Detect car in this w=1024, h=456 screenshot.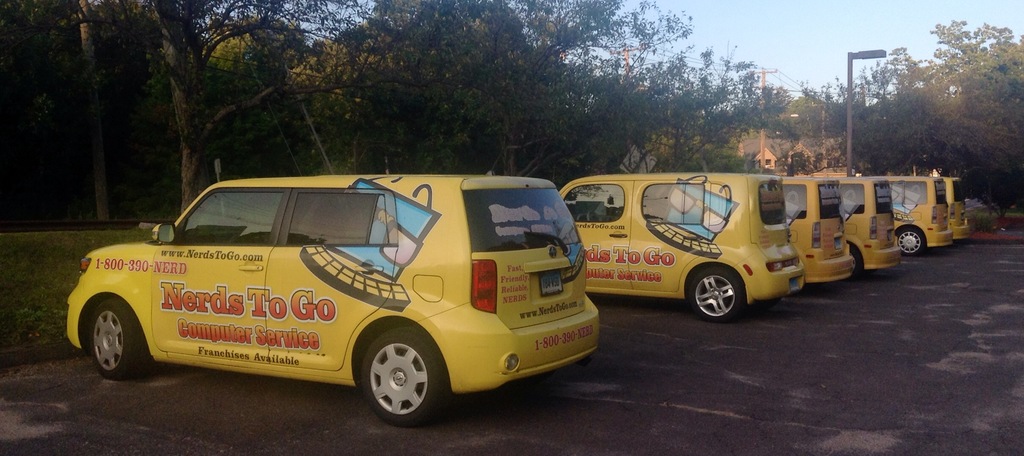
Detection: {"x1": 941, "y1": 175, "x2": 971, "y2": 241}.
